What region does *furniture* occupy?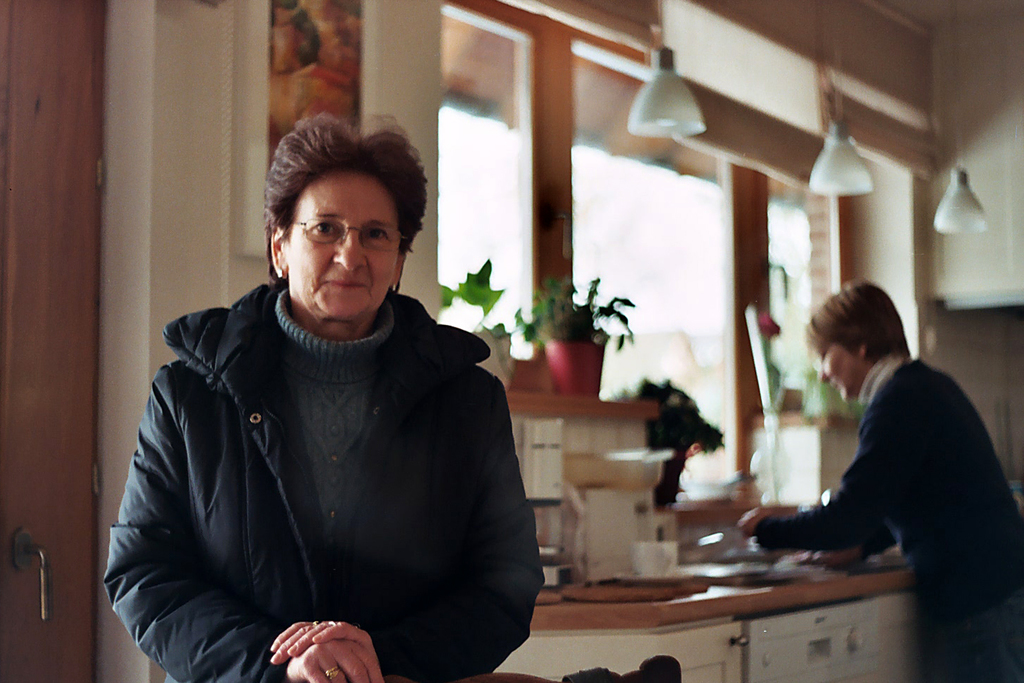
l=505, t=517, r=941, b=681.
